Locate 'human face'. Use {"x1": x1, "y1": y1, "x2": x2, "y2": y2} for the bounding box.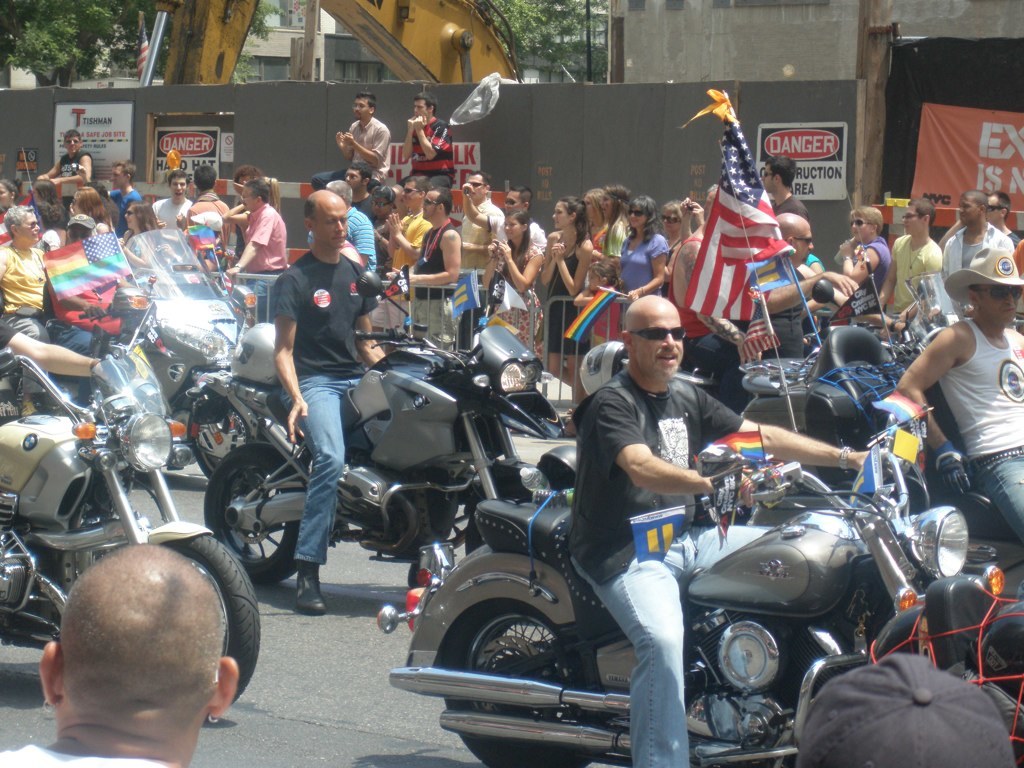
{"x1": 626, "y1": 207, "x2": 647, "y2": 227}.
